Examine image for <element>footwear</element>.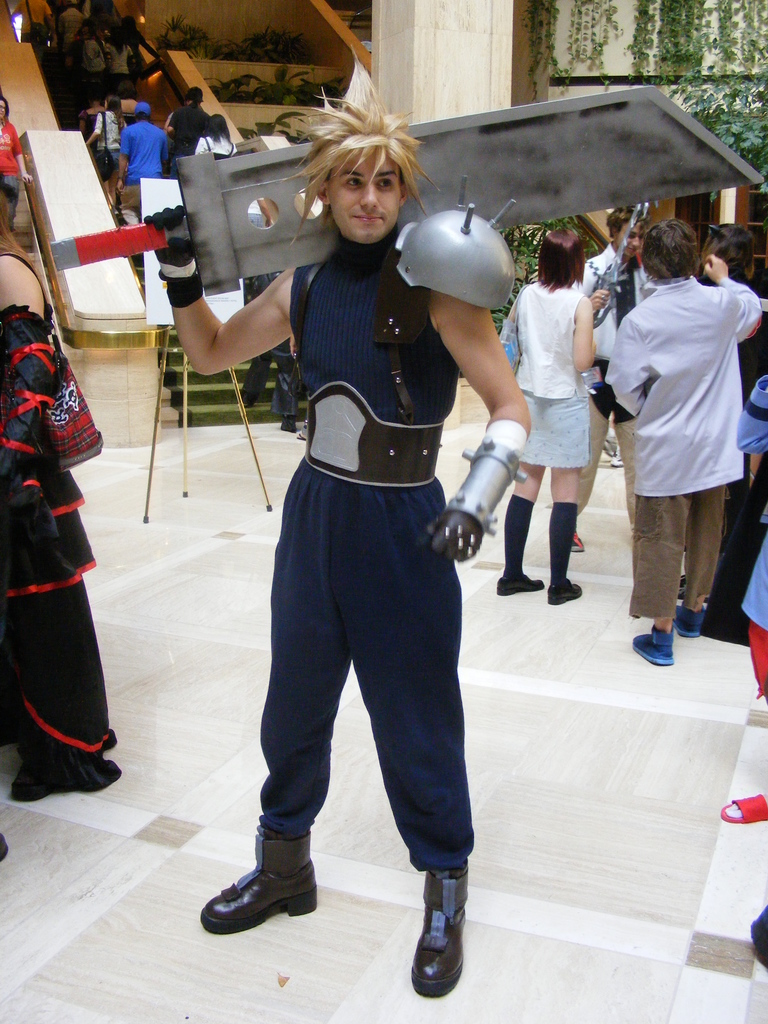
Examination result: x1=411, y1=874, x2=467, y2=993.
